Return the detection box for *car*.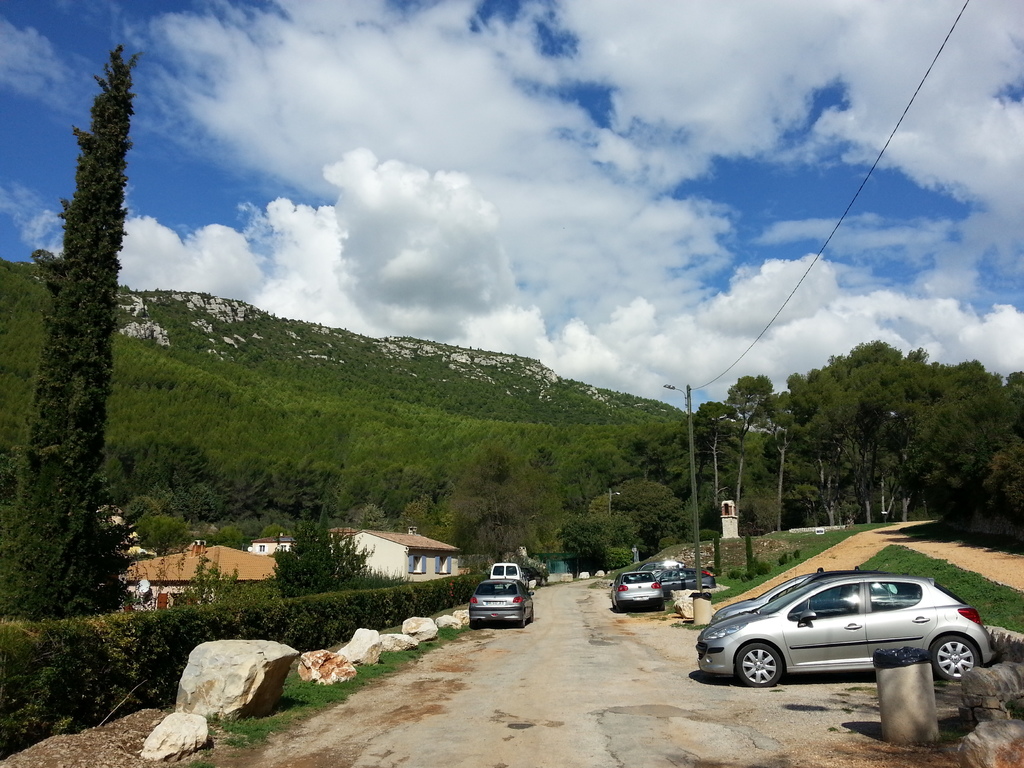
{"x1": 707, "y1": 574, "x2": 988, "y2": 704}.
